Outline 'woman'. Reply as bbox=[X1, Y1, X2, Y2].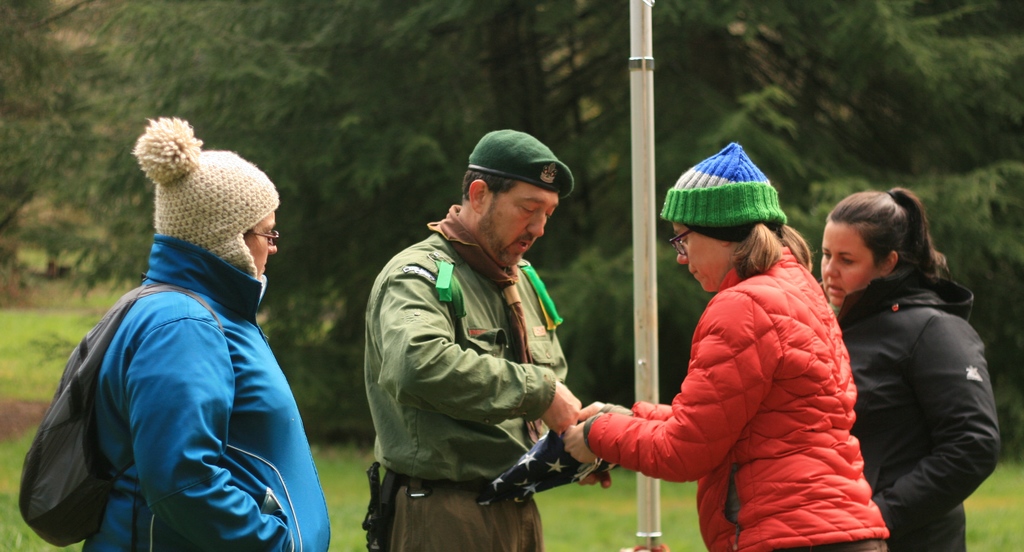
bbox=[810, 164, 999, 551].
